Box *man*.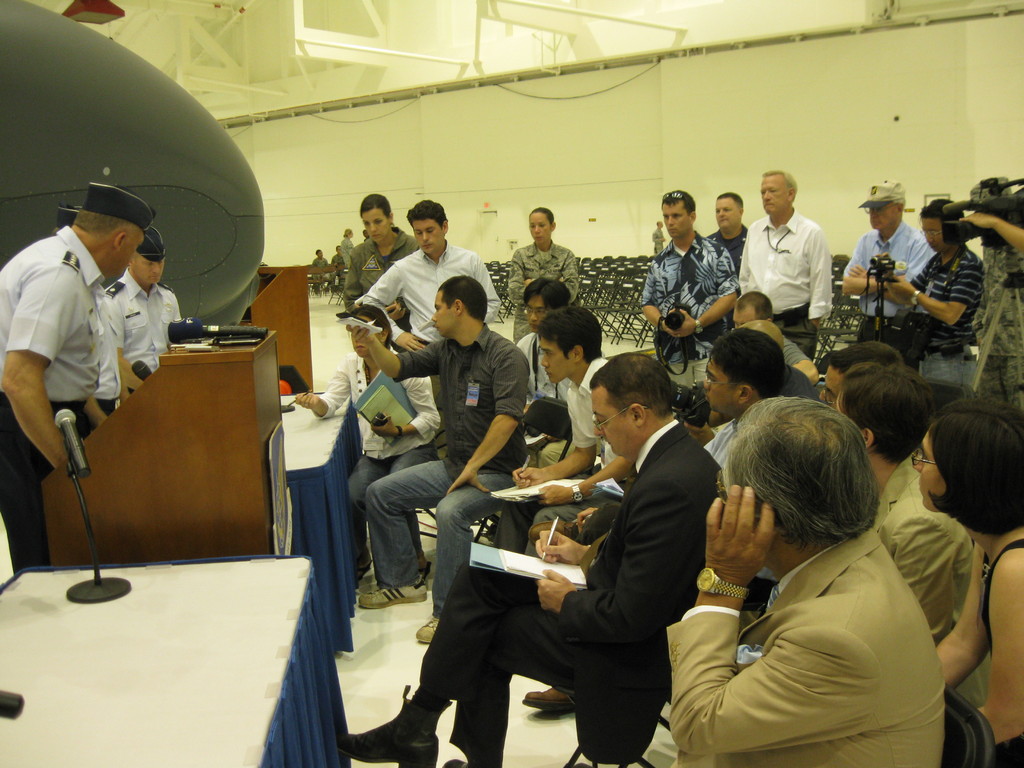
bbox=[617, 413, 936, 767].
